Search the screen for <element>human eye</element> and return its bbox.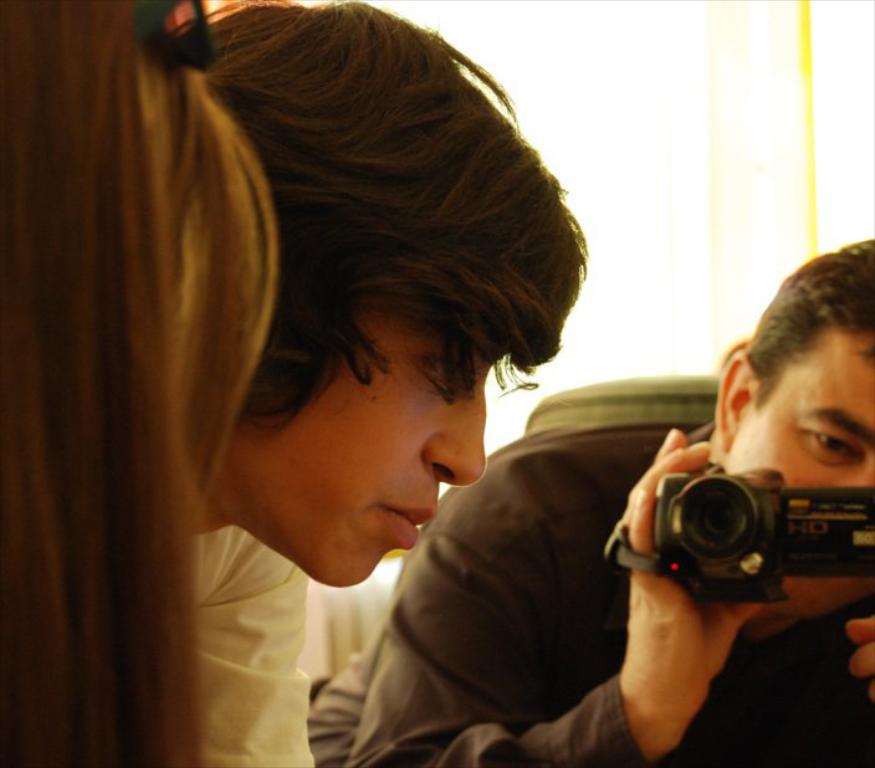
Found: {"x1": 800, "y1": 429, "x2": 863, "y2": 456}.
